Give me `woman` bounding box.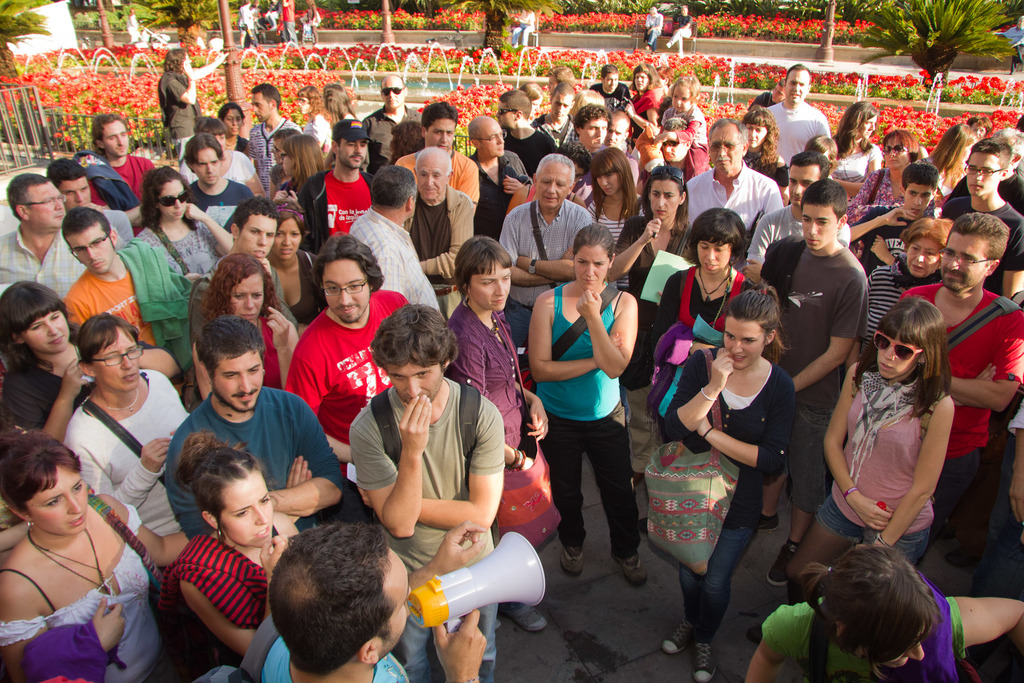
620,63,663,152.
